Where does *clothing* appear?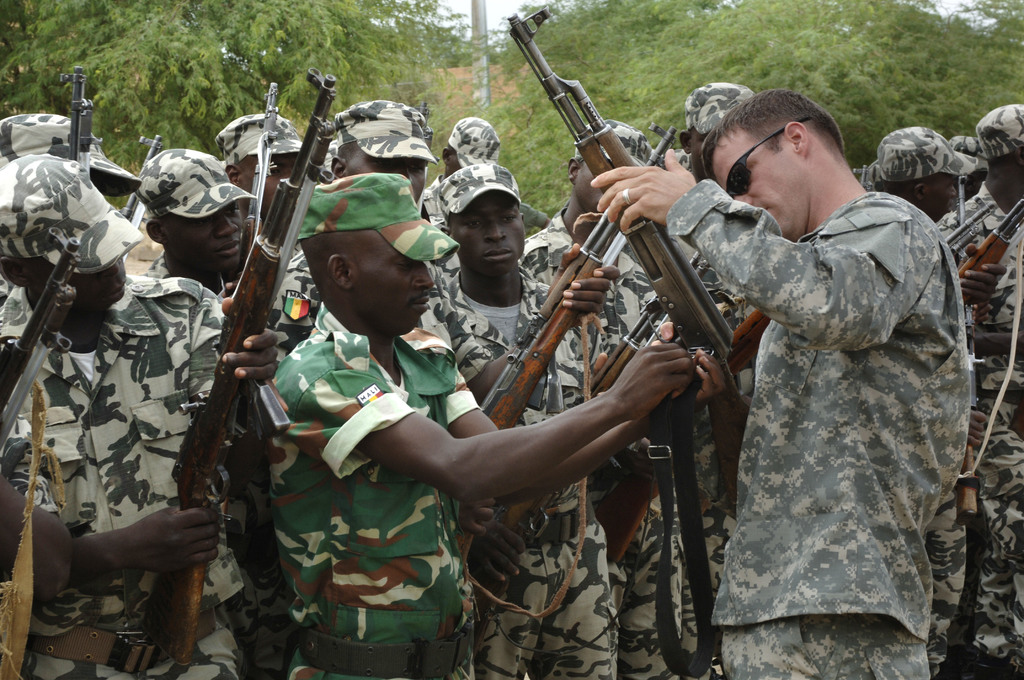
Appears at (left=691, top=119, right=993, bottom=659).
